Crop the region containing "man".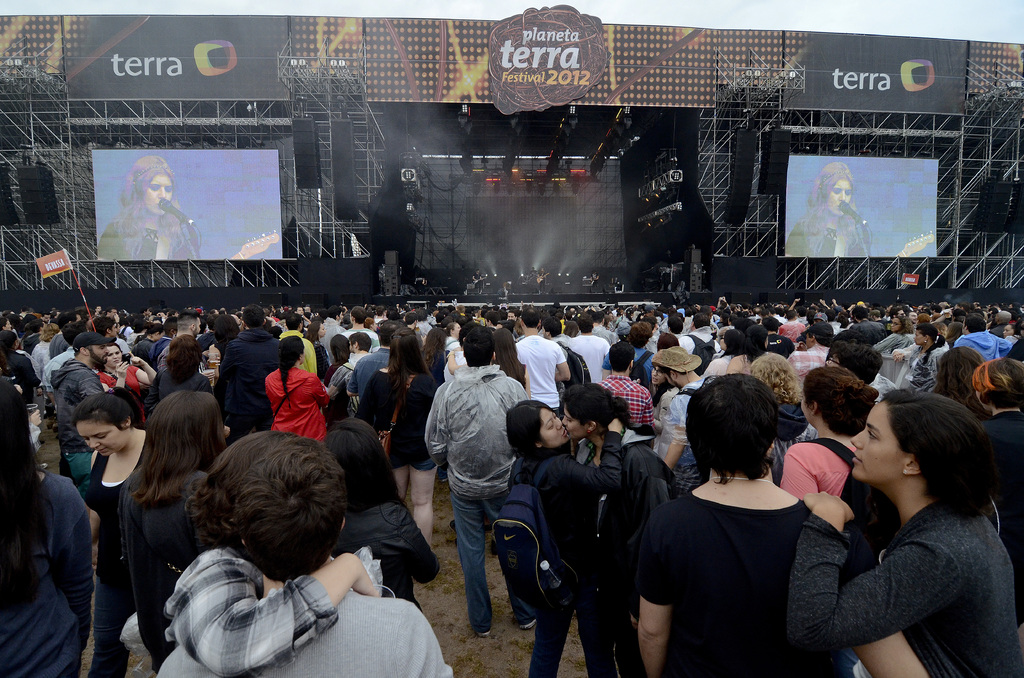
Crop region: (221,305,278,445).
